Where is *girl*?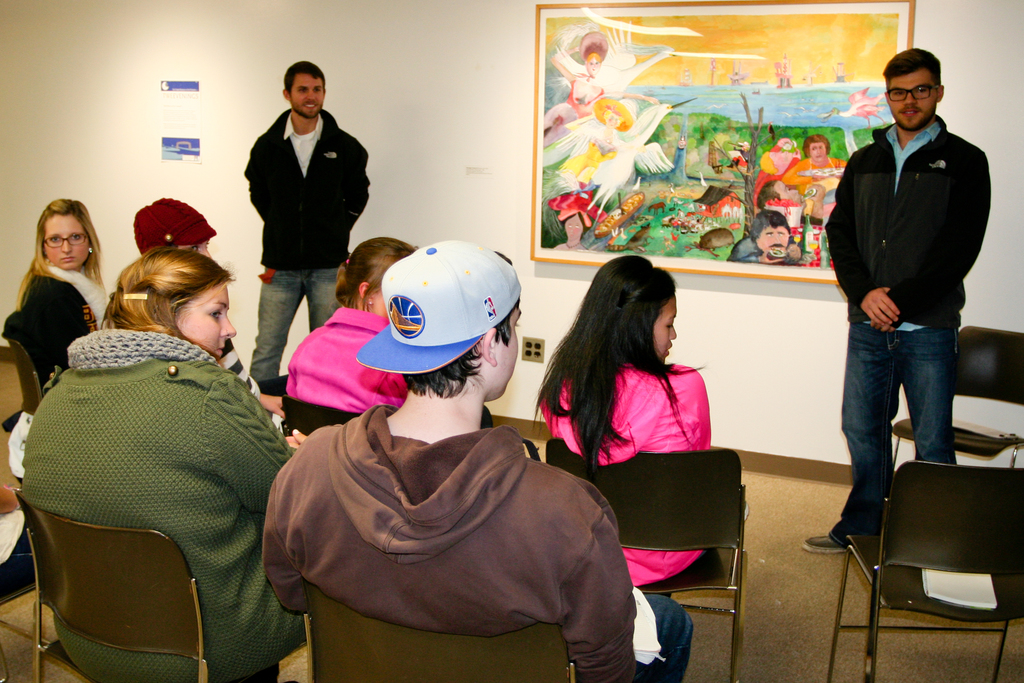
<region>282, 240, 408, 409</region>.
